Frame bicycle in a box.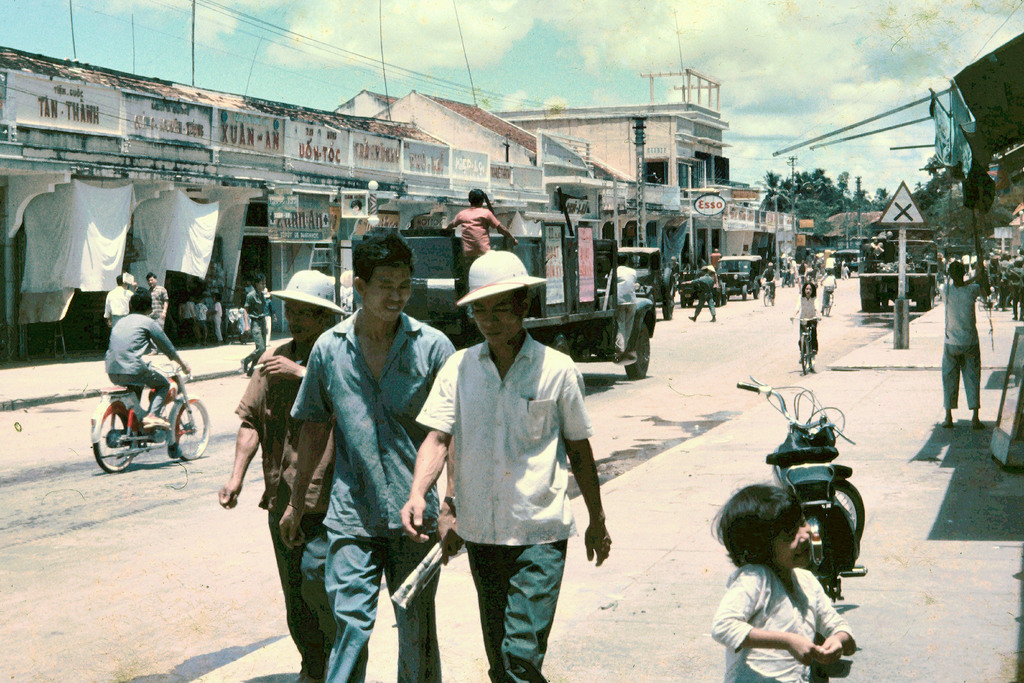
bbox=[820, 283, 836, 318].
